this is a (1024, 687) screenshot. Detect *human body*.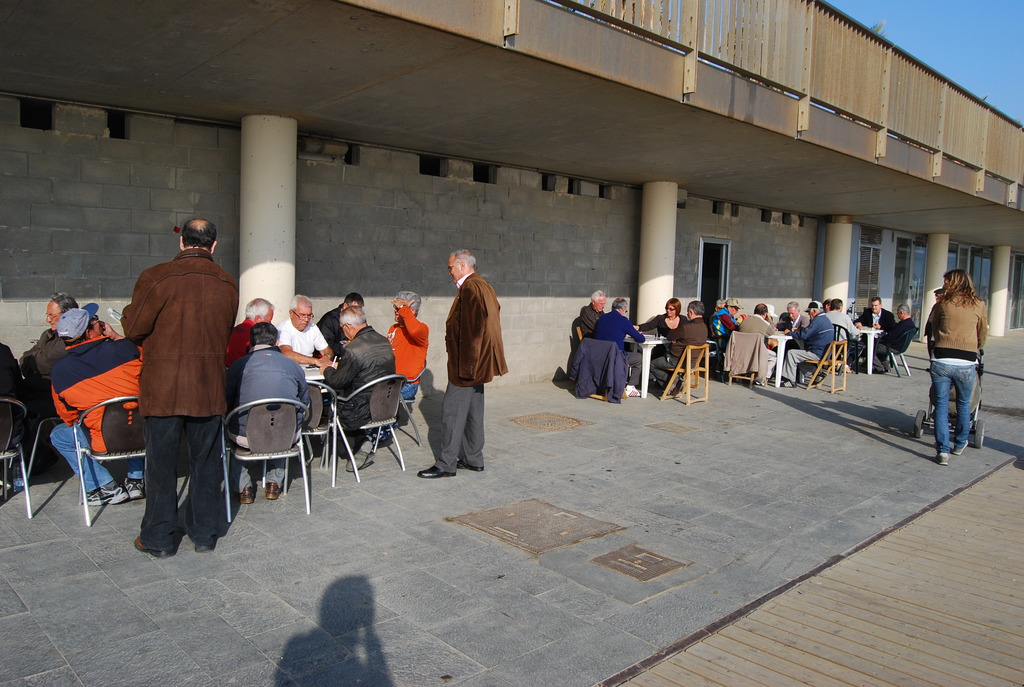
Rect(640, 306, 678, 341).
